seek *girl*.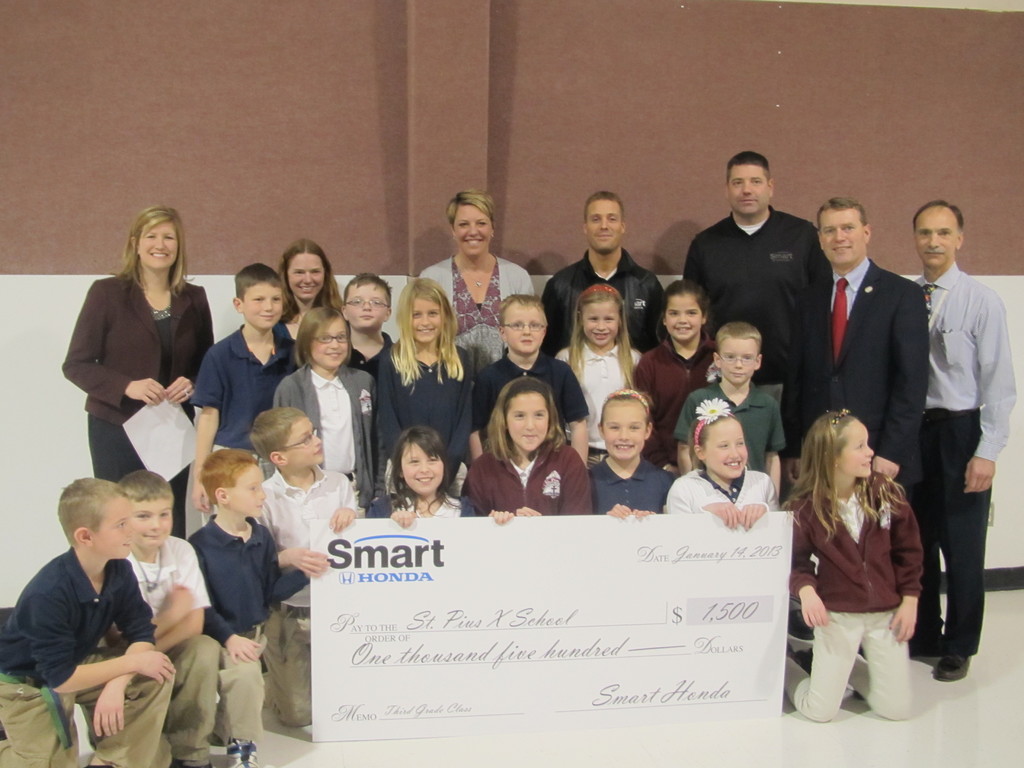
crop(276, 239, 345, 337).
